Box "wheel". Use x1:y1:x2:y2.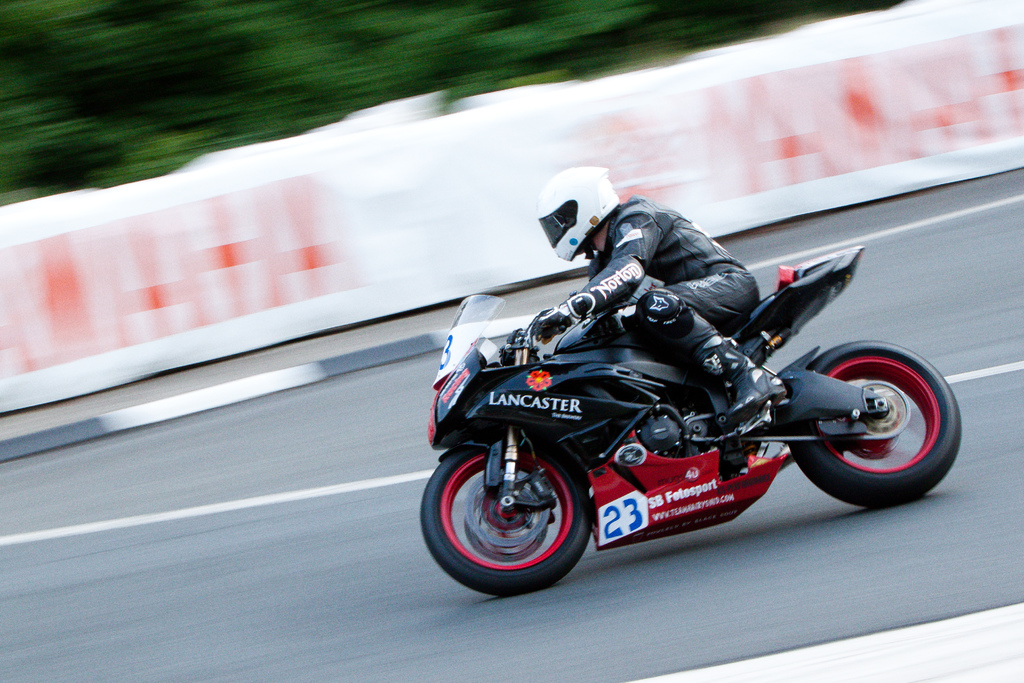
791:336:959:506.
